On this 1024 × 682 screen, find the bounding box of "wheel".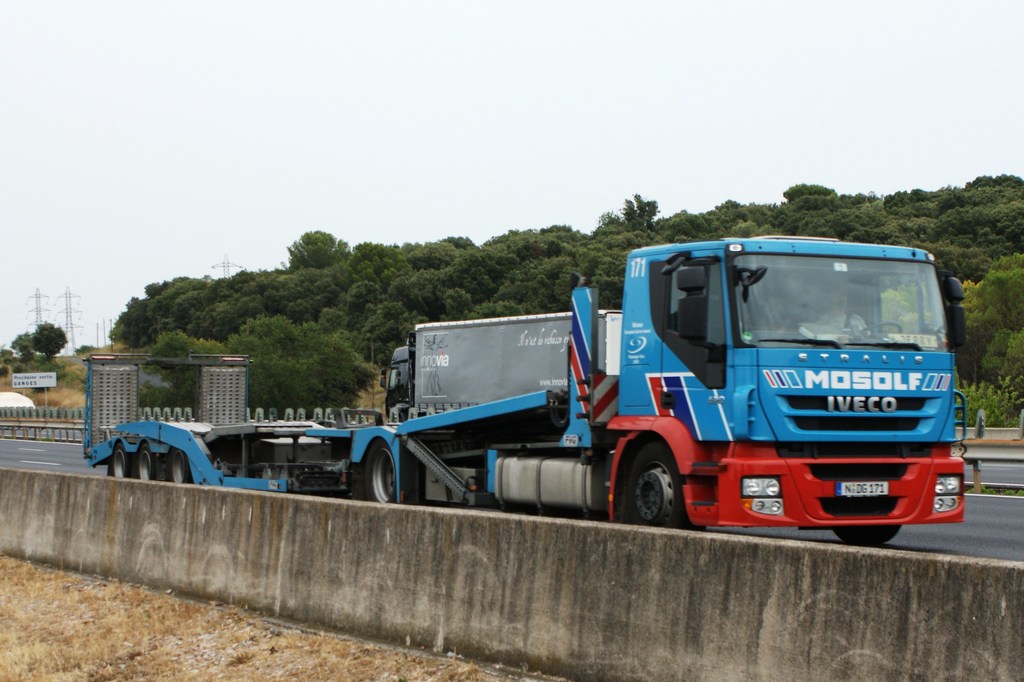
Bounding box: 360, 442, 397, 504.
